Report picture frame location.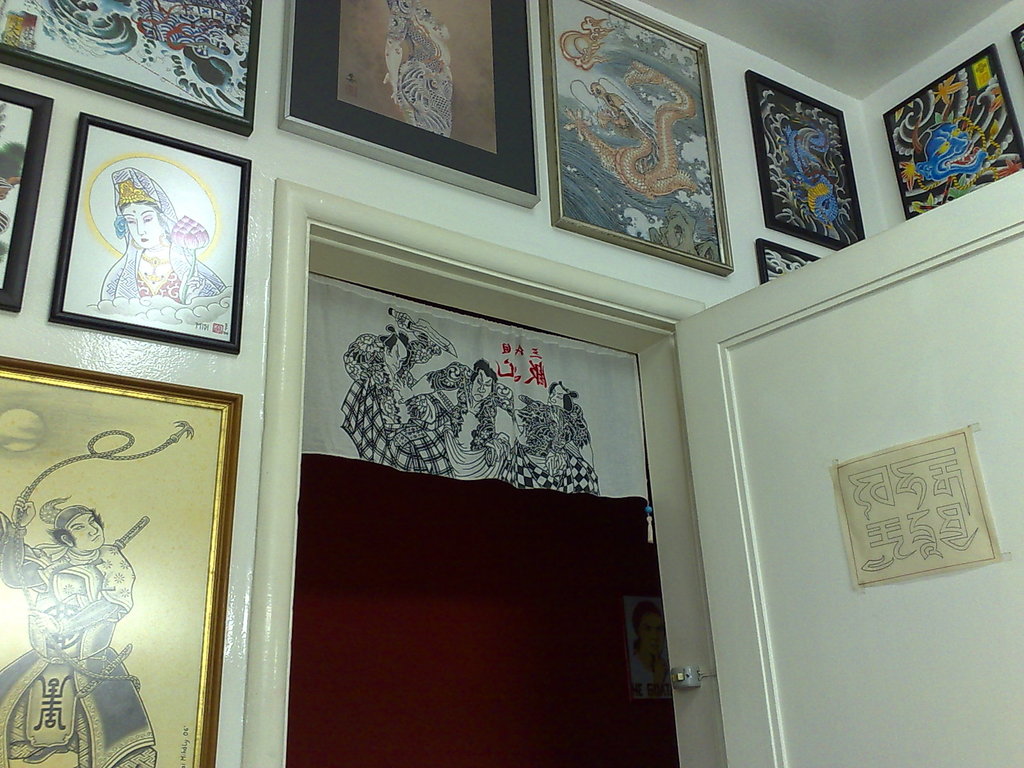
Report: (left=285, top=1, right=536, bottom=211).
